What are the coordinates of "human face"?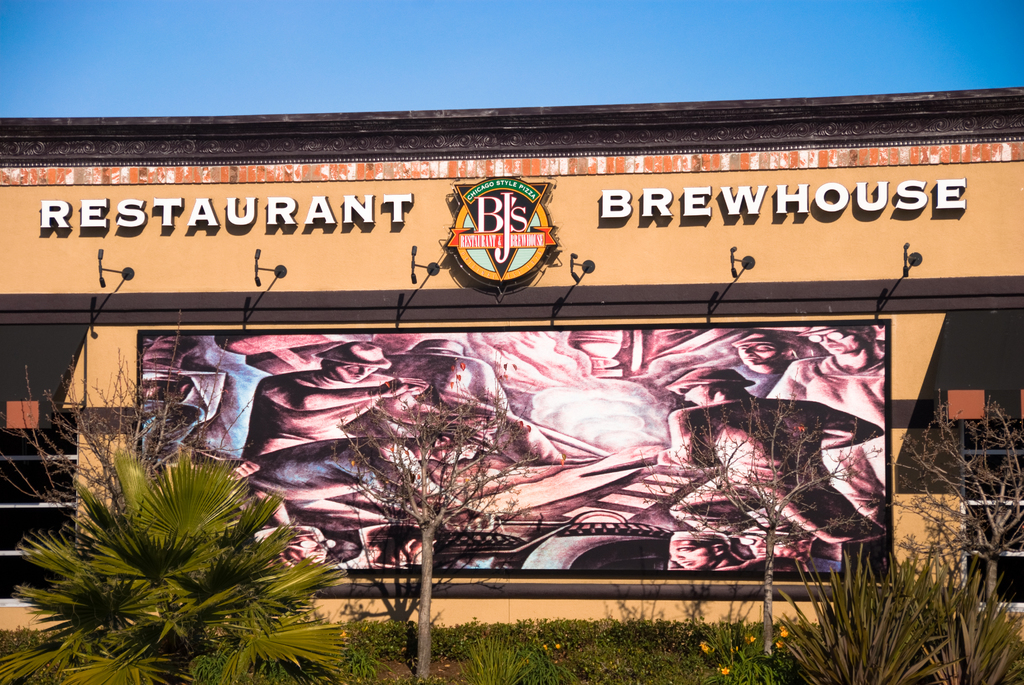
684/389/704/405.
